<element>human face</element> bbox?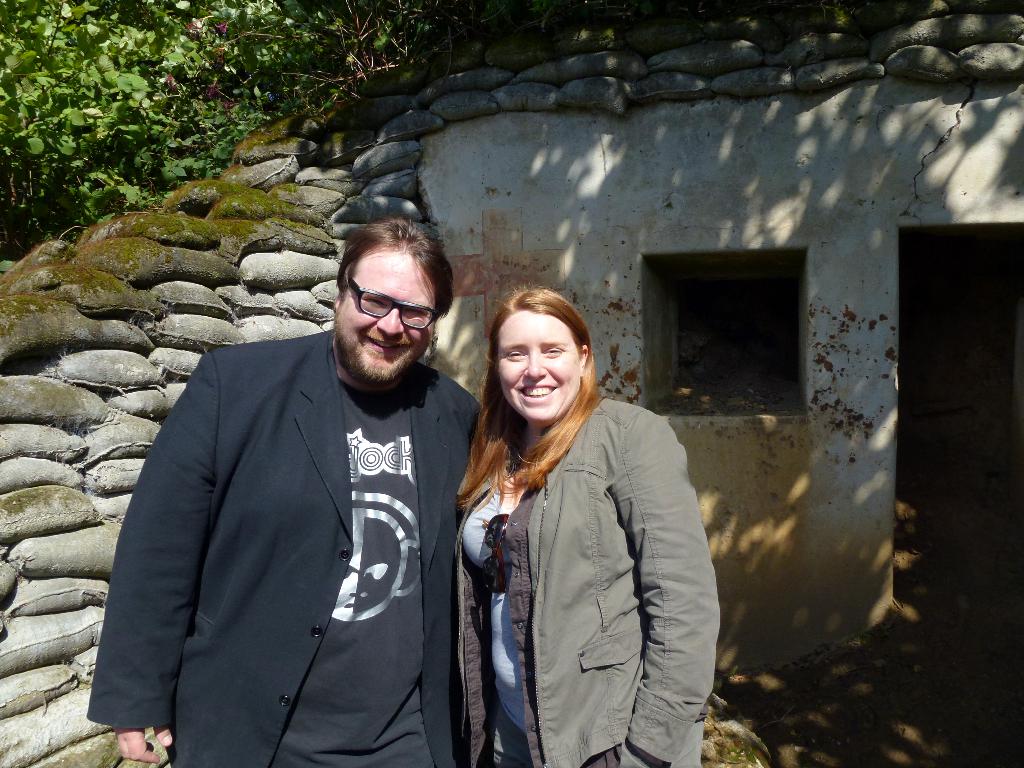
BBox(497, 310, 580, 421)
